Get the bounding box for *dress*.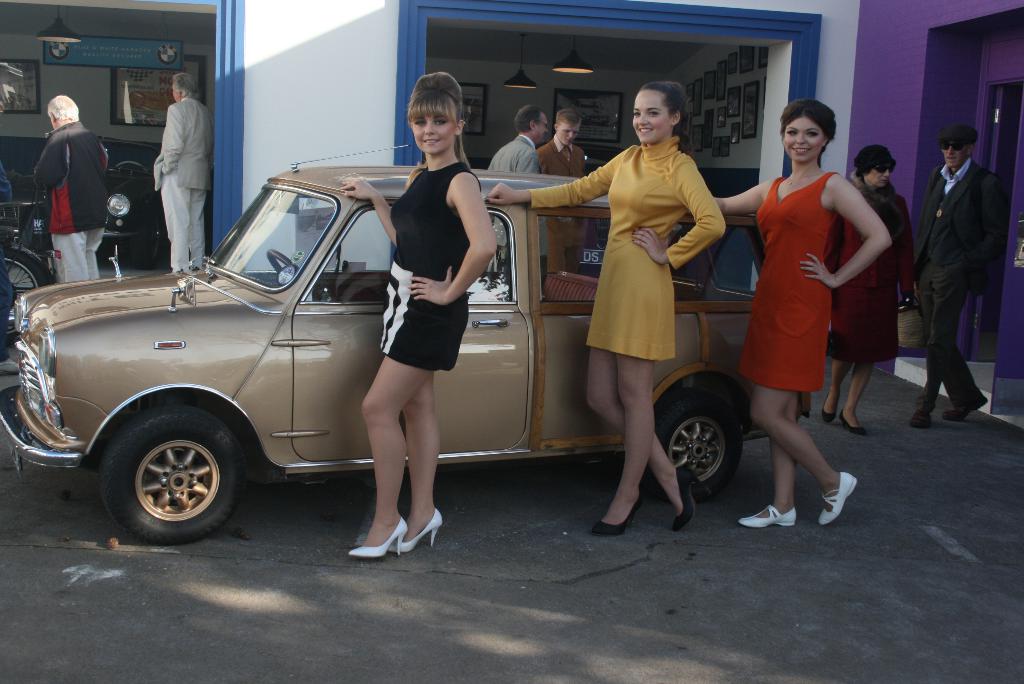
[737,173,837,391].
